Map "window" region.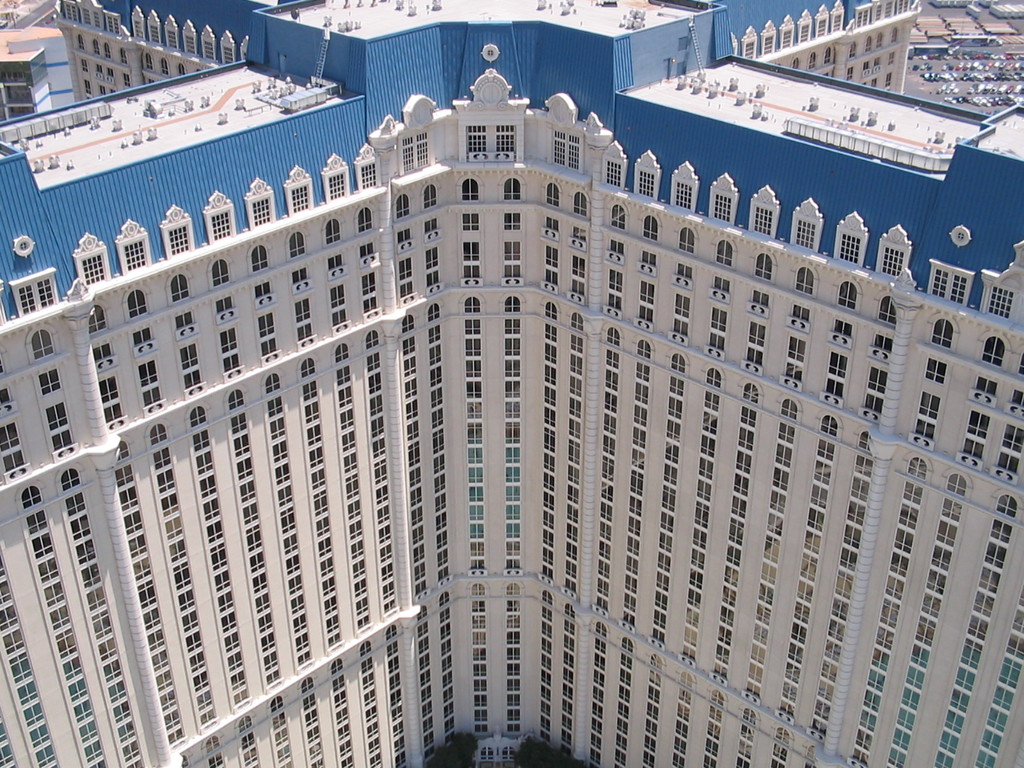
Mapped to [x1=540, y1=509, x2=554, y2=530].
